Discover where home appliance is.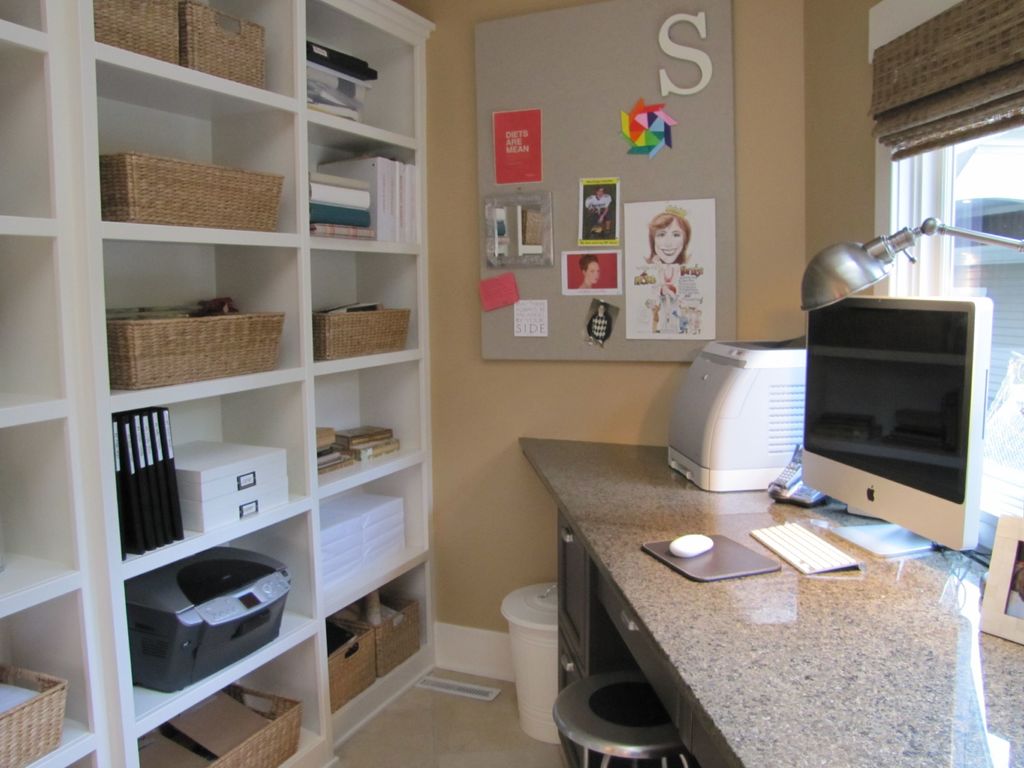
Discovered at left=663, top=335, right=803, bottom=497.
